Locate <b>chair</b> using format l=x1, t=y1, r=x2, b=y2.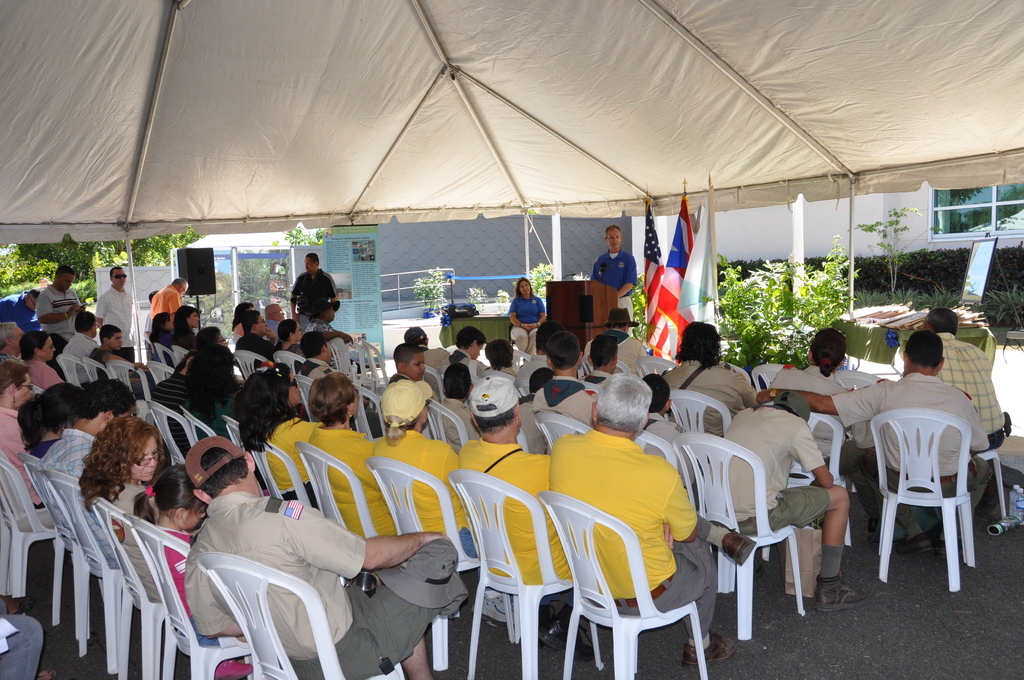
l=106, t=358, r=150, b=416.
